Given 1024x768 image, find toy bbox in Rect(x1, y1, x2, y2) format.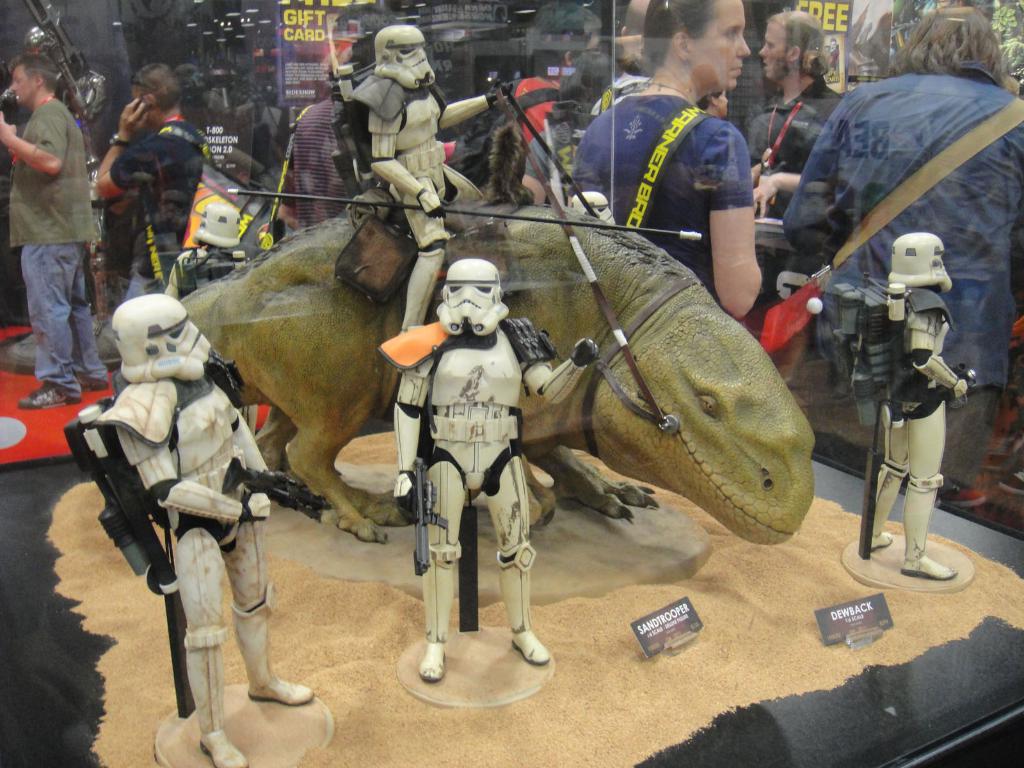
Rect(65, 399, 196, 721).
